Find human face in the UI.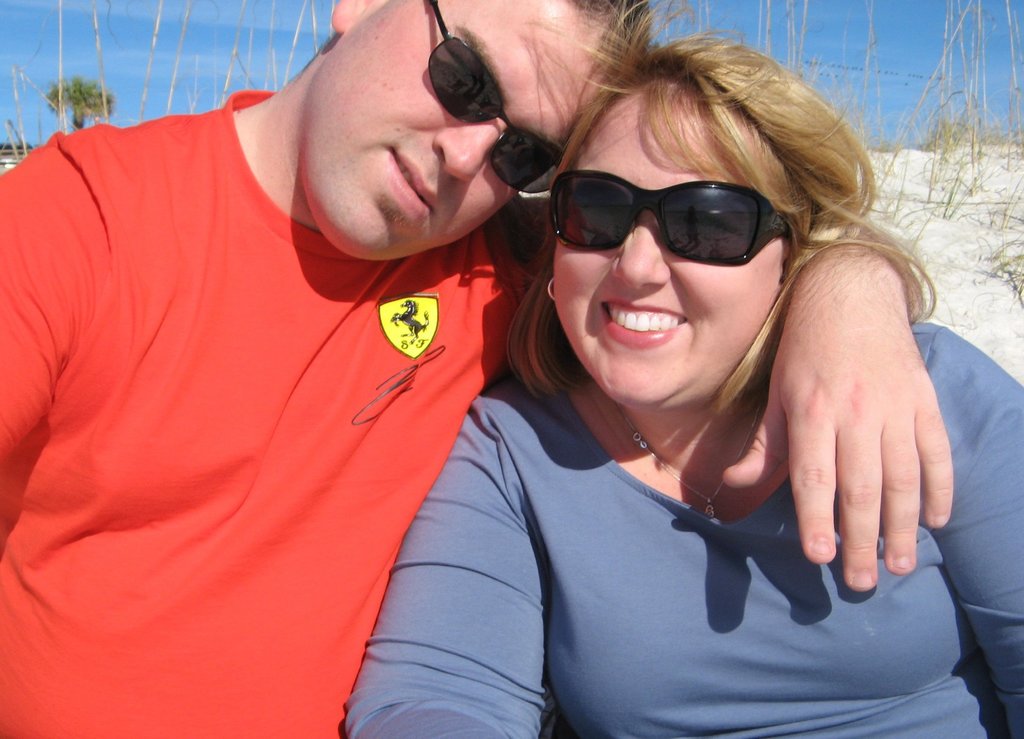
UI element at [311,0,614,258].
